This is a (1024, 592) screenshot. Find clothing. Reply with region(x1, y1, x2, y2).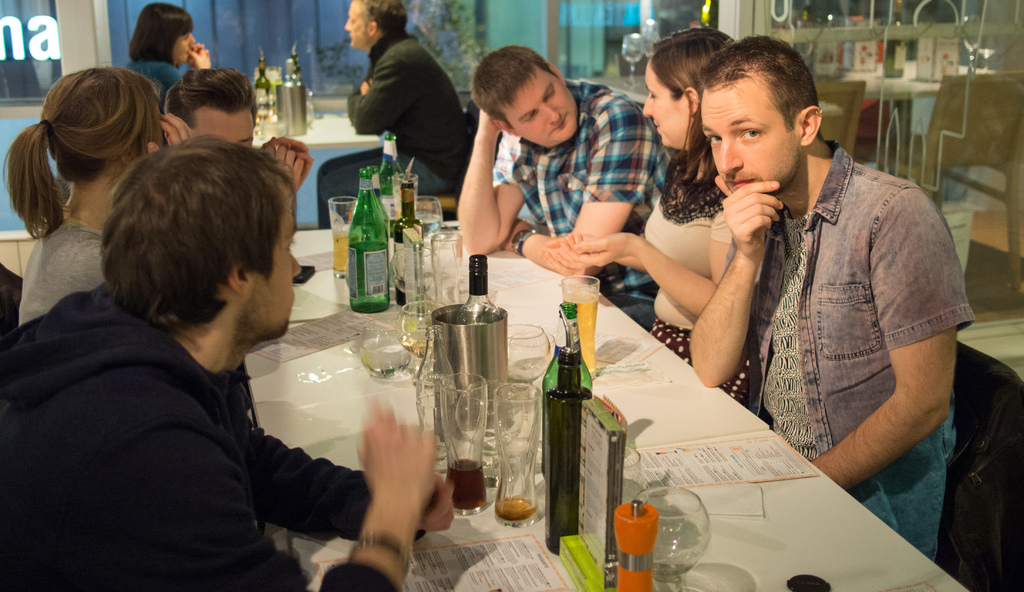
region(643, 157, 752, 405).
